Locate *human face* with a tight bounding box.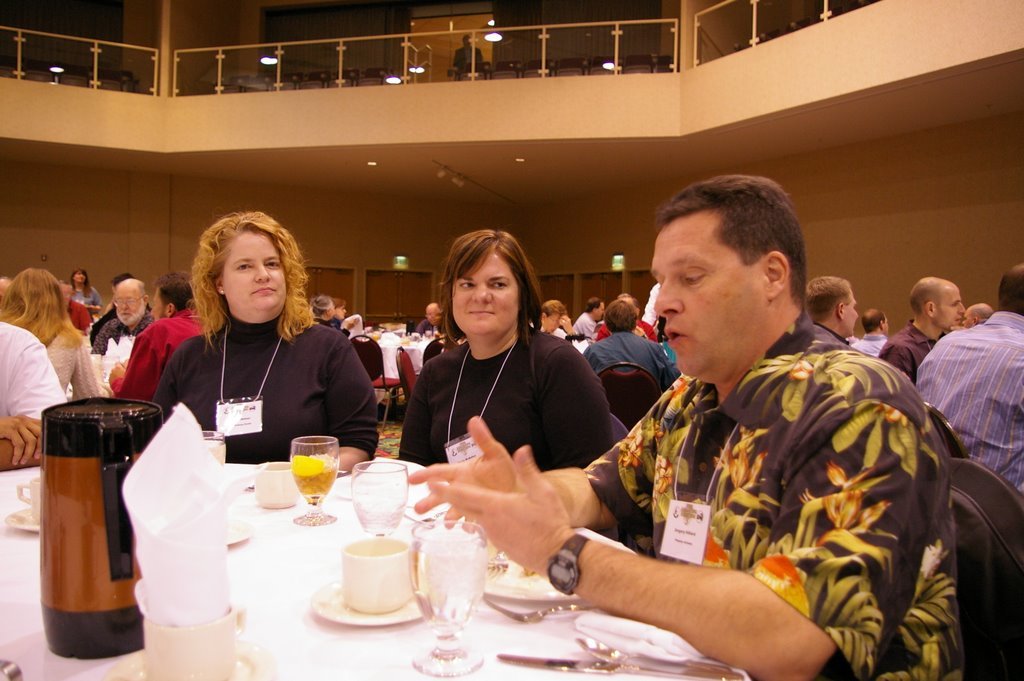
left=116, top=283, right=144, bottom=330.
